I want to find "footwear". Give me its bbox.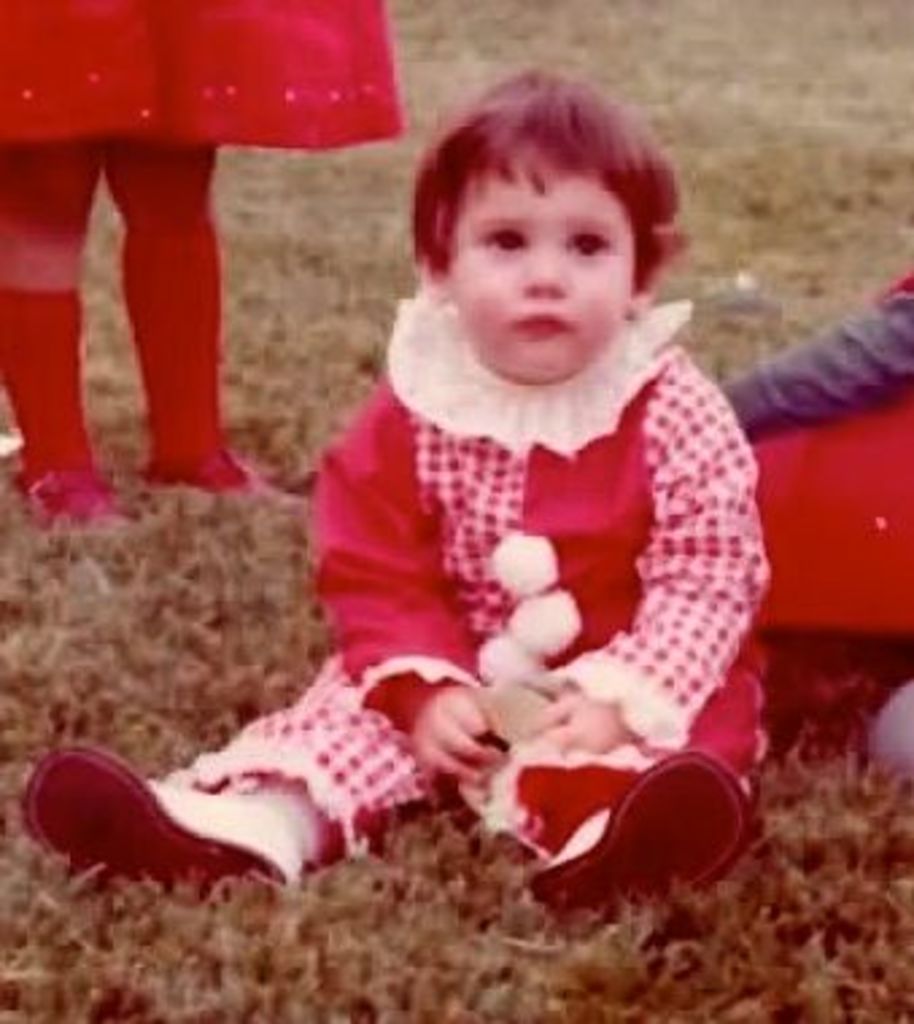
512, 725, 766, 916.
